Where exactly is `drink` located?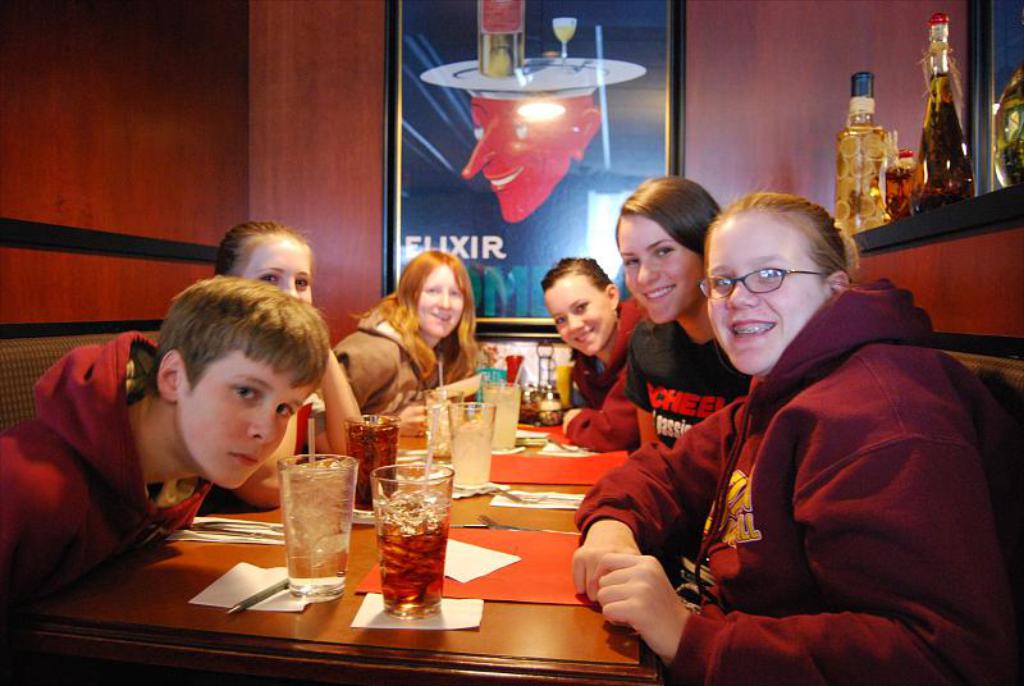
Its bounding box is [left=878, top=155, right=920, bottom=225].
